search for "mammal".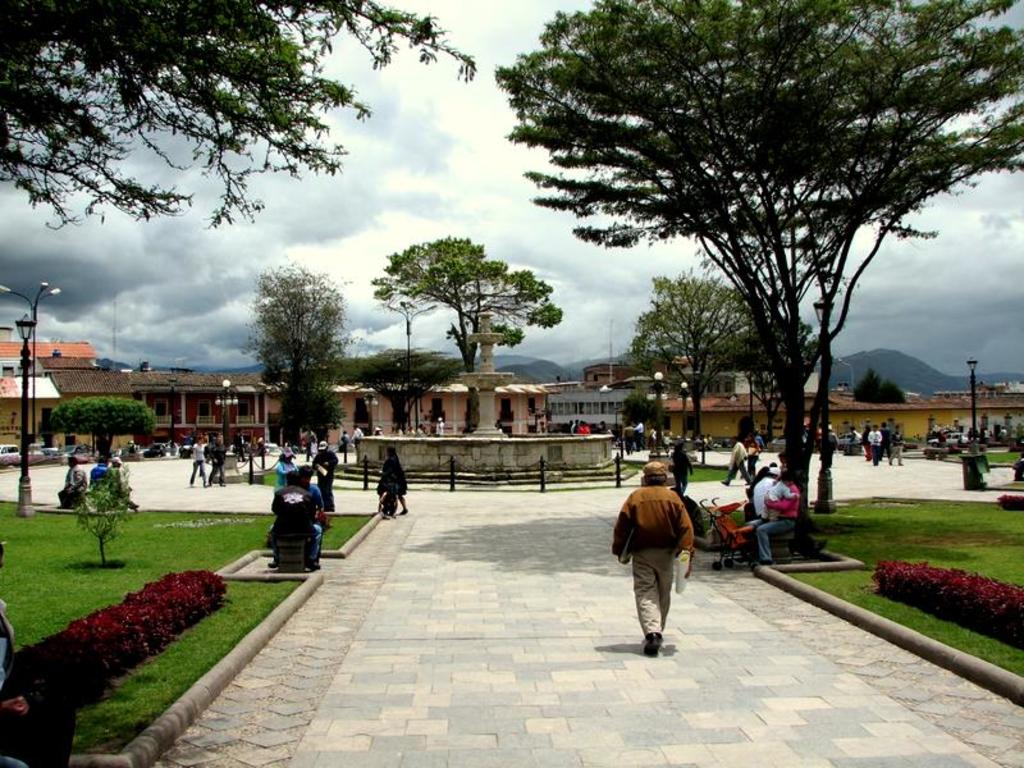
Found at [left=271, top=461, right=325, bottom=566].
